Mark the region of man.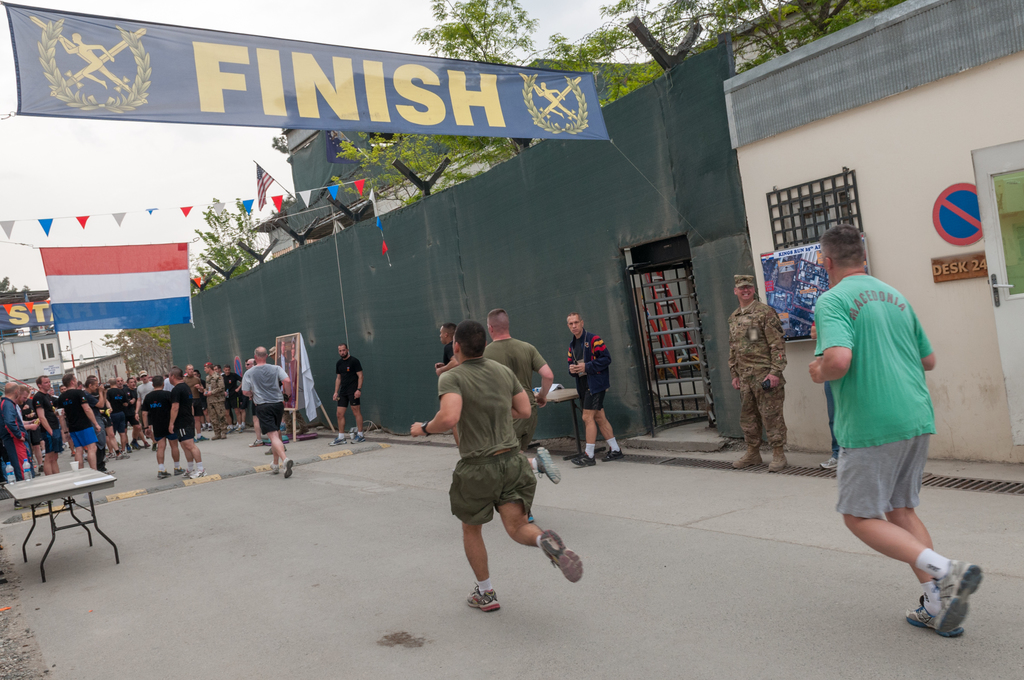
Region: [x1=134, y1=366, x2=150, y2=419].
